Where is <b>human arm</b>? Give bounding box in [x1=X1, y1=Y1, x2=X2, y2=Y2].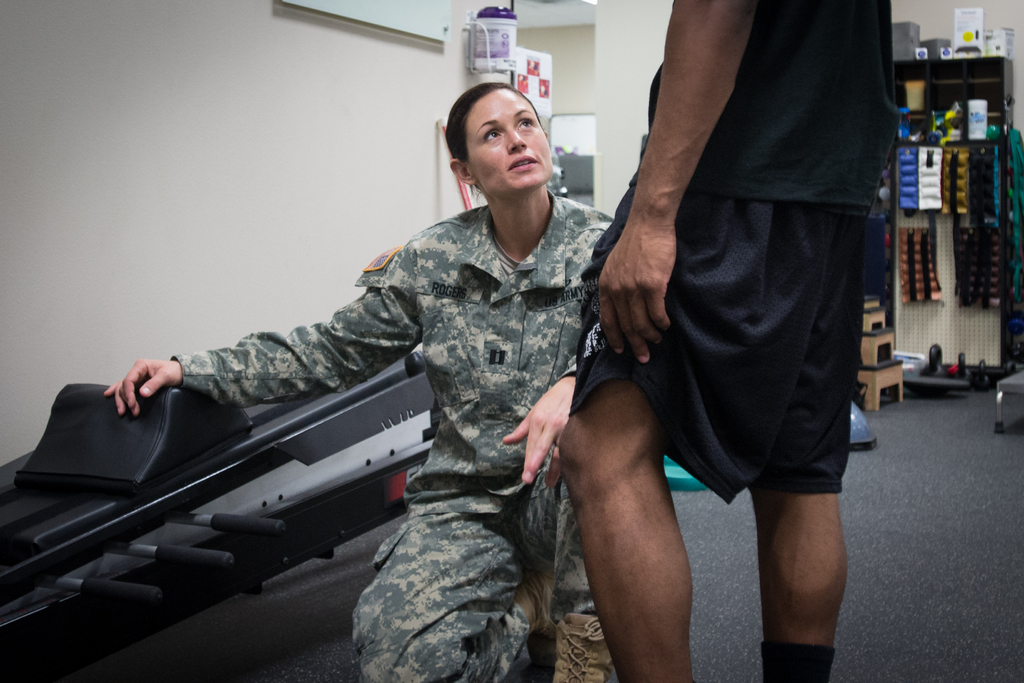
[x1=104, y1=235, x2=433, y2=435].
